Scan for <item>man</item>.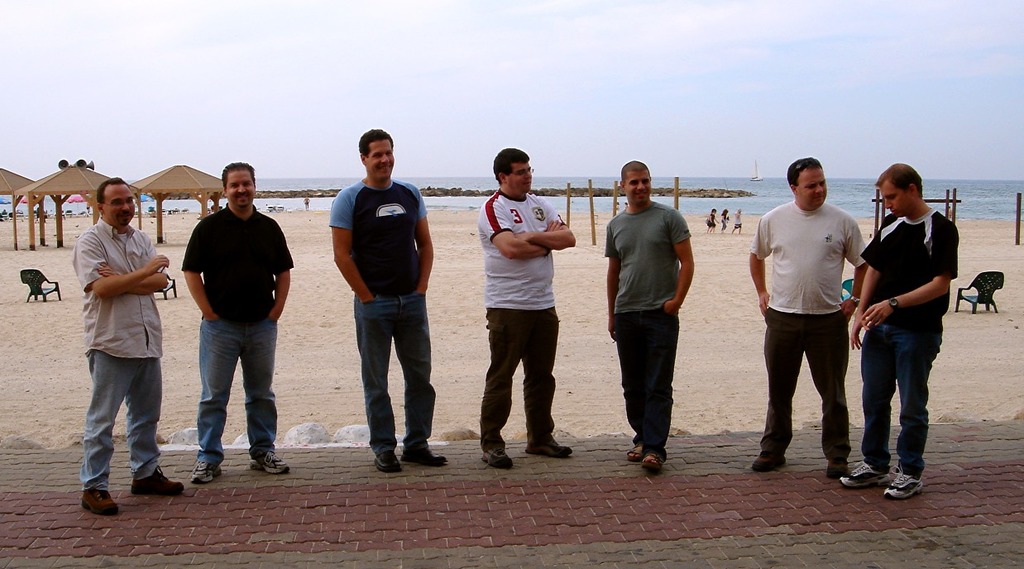
Scan result: locate(758, 157, 876, 485).
